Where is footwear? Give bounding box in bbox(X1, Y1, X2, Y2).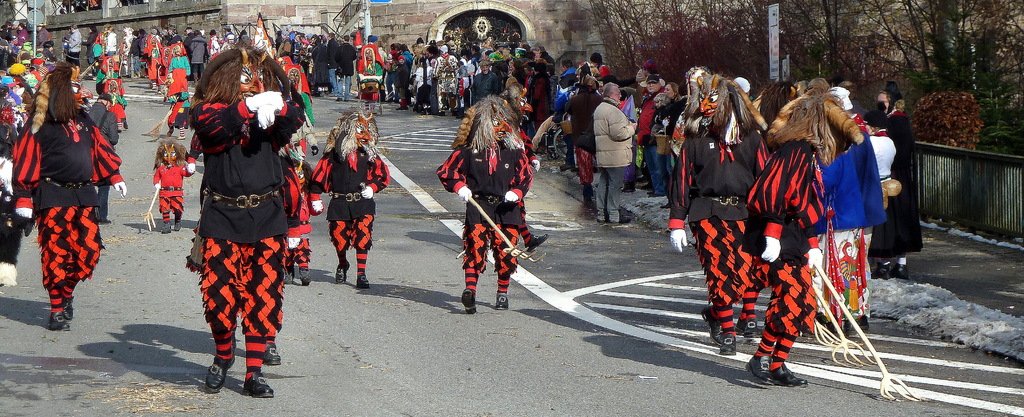
bbox(701, 310, 720, 348).
